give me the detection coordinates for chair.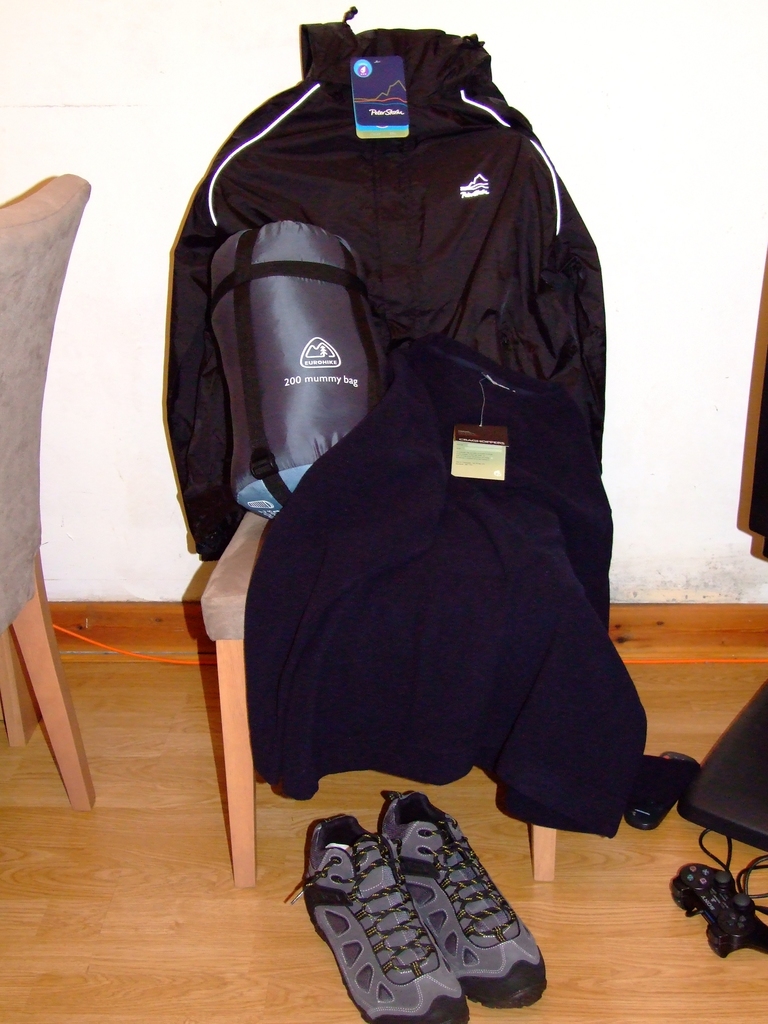
bbox=(0, 176, 94, 810).
